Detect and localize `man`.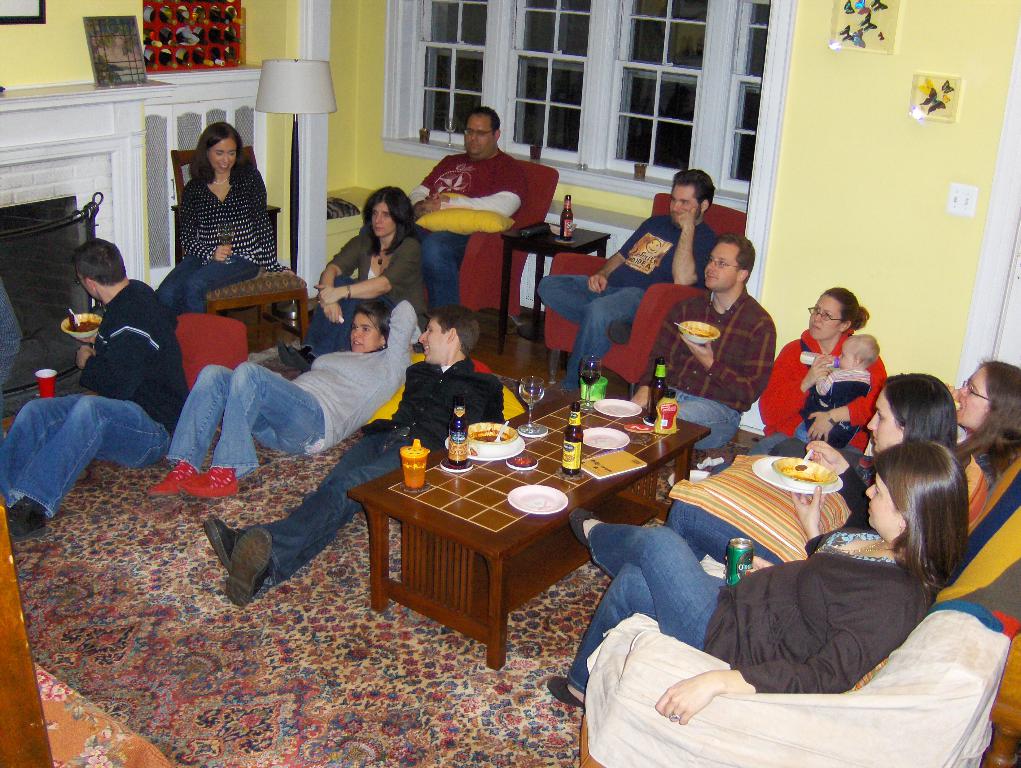
Localized at <region>406, 91, 537, 326</region>.
